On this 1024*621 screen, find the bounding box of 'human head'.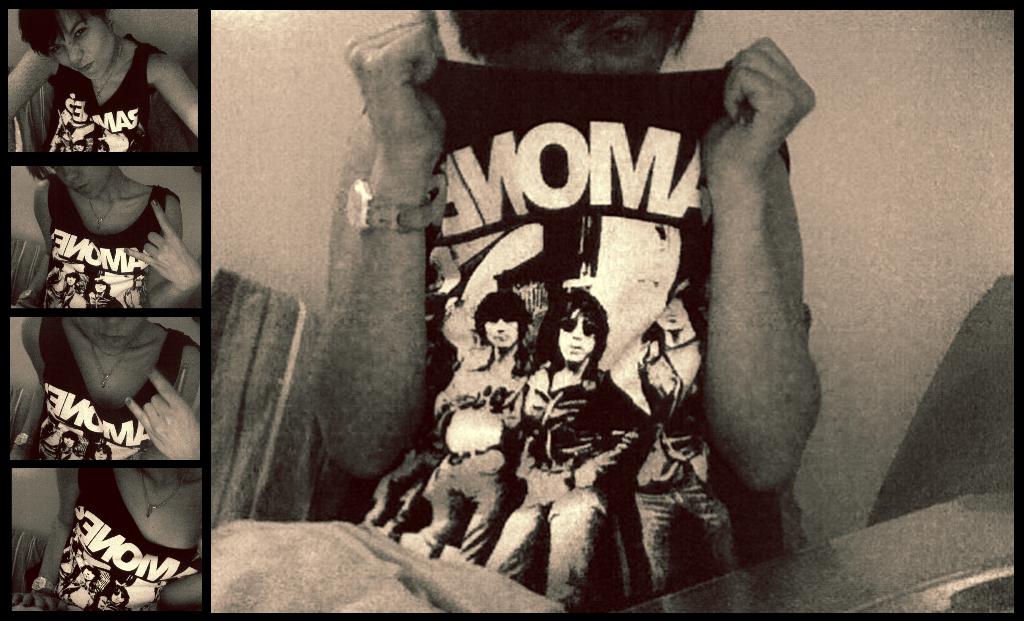
Bounding box: {"left": 64, "top": 431, "right": 77, "bottom": 452}.
